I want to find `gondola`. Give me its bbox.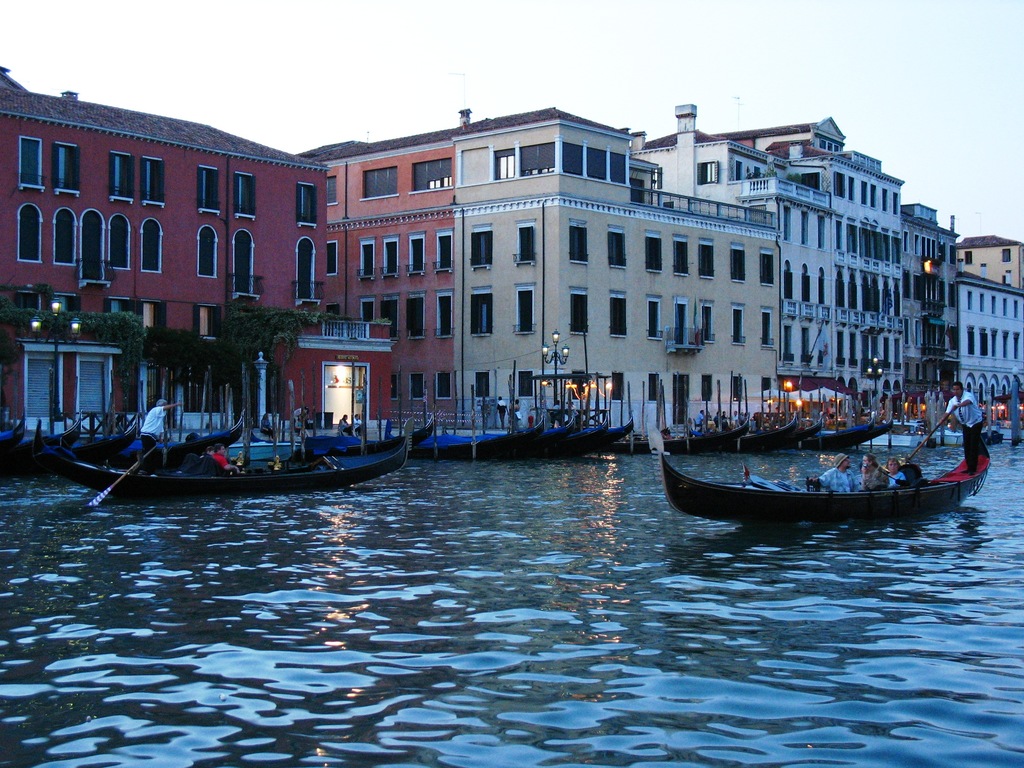
box=[241, 412, 439, 456].
